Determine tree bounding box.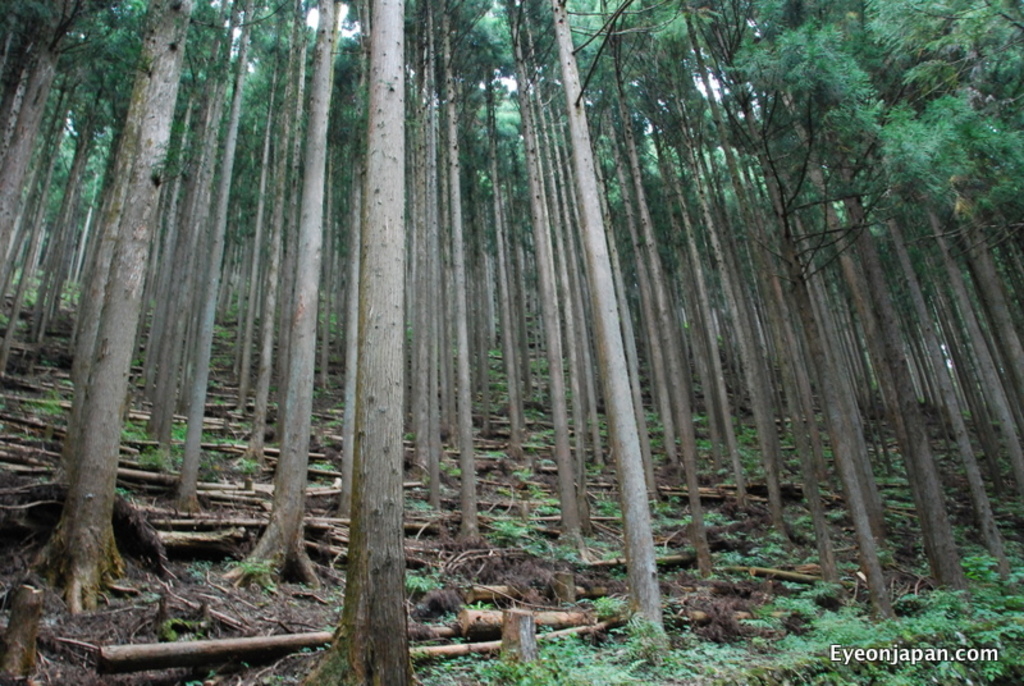
Determined: bbox=(300, 0, 417, 685).
